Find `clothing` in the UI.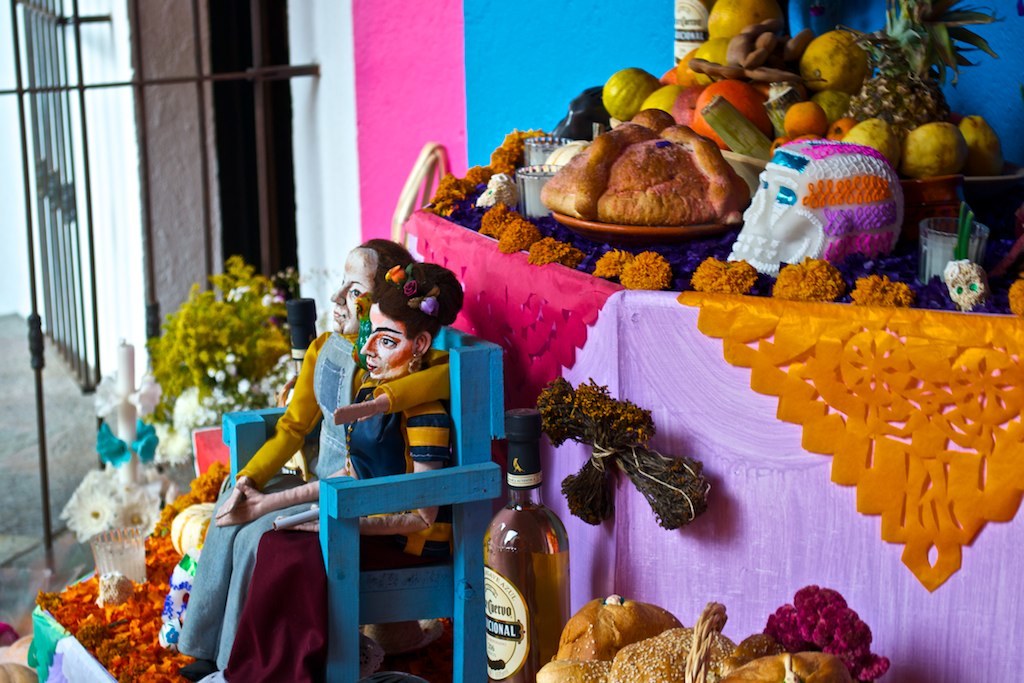
UI element at pyautogui.locateOnScreen(171, 327, 455, 663).
